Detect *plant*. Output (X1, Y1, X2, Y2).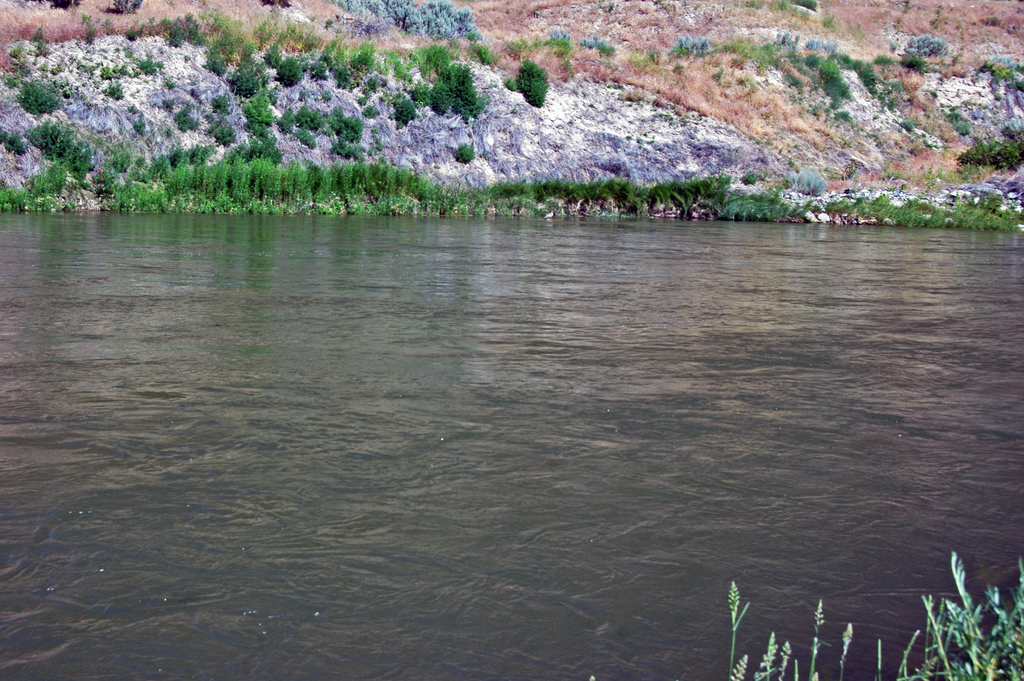
(1002, 68, 1020, 94).
